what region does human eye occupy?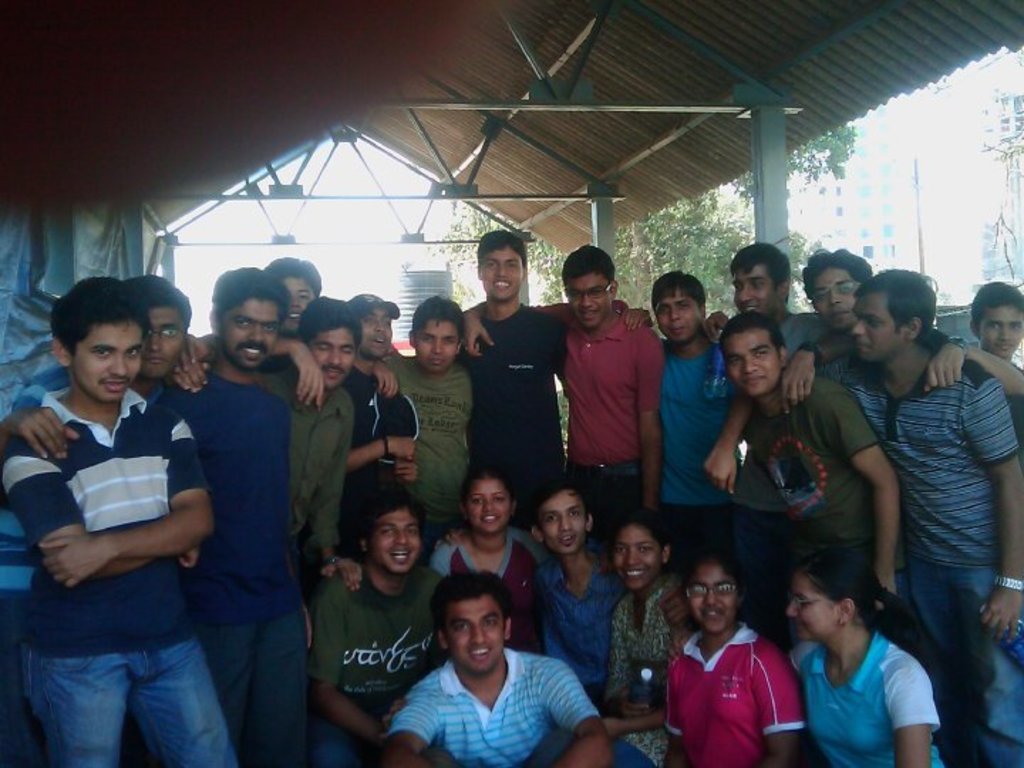
{"x1": 485, "y1": 260, "x2": 499, "y2": 274}.
